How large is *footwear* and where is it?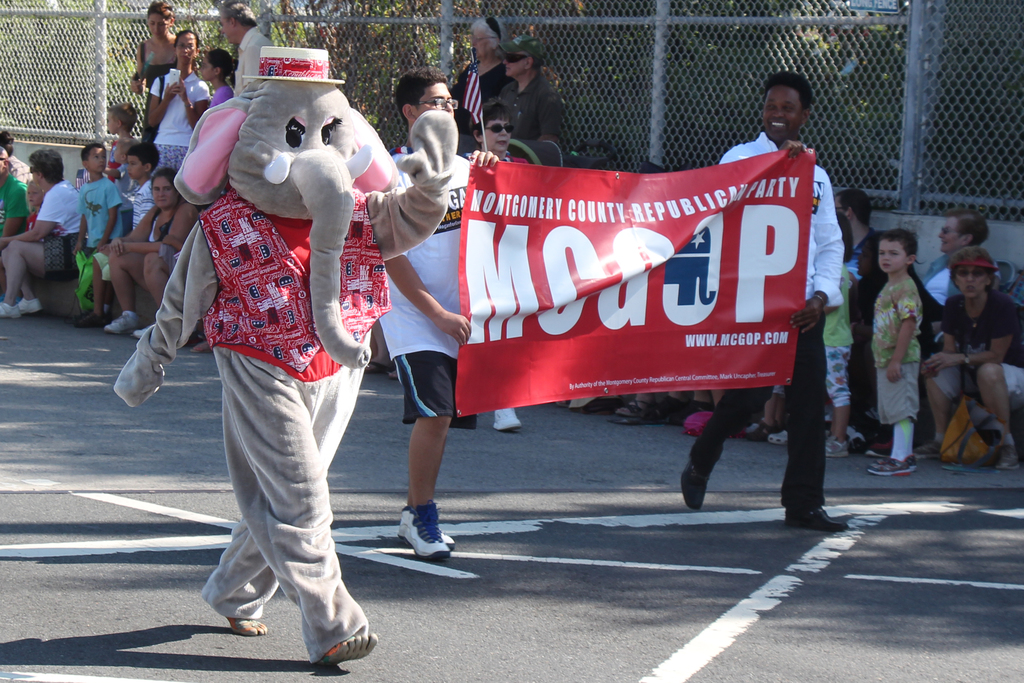
Bounding box: region(819, 434, 855, 457).
